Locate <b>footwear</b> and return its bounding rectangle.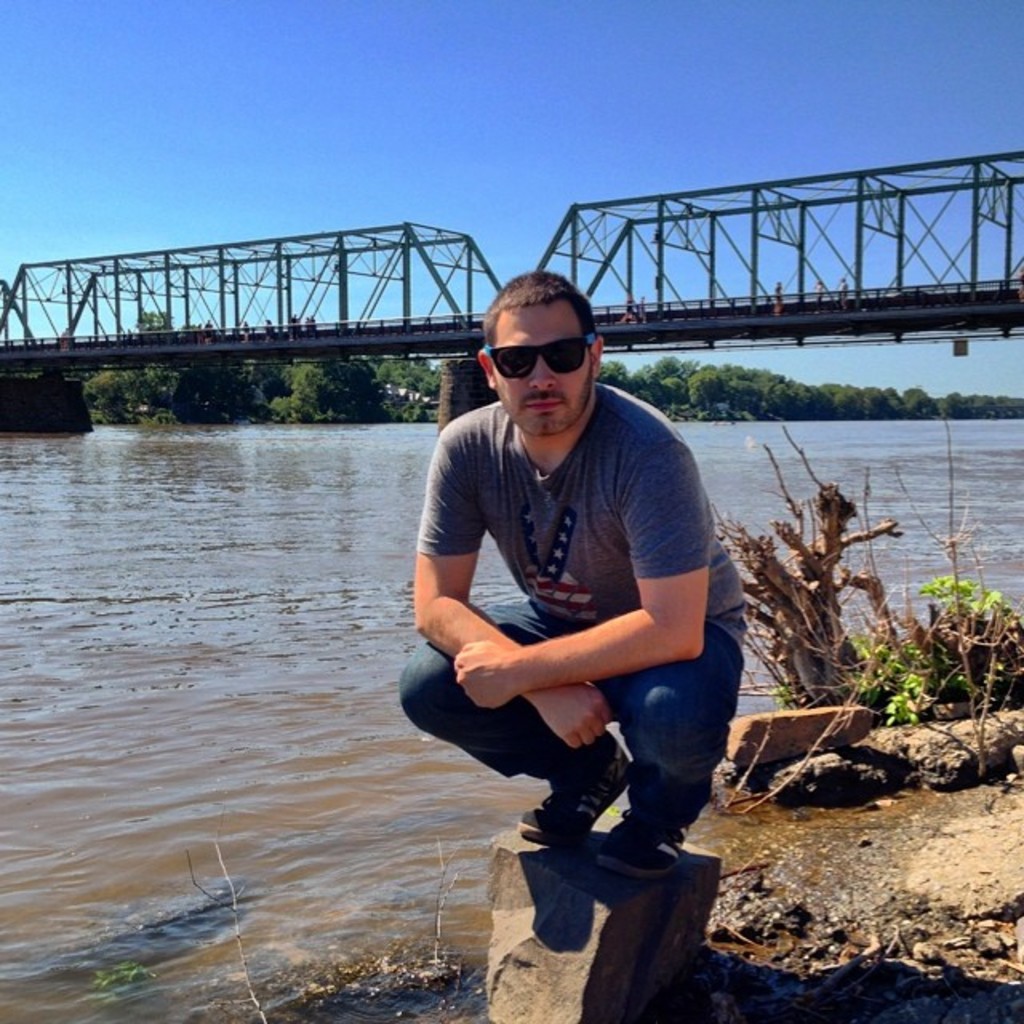
[614, 794, 702, 853].
